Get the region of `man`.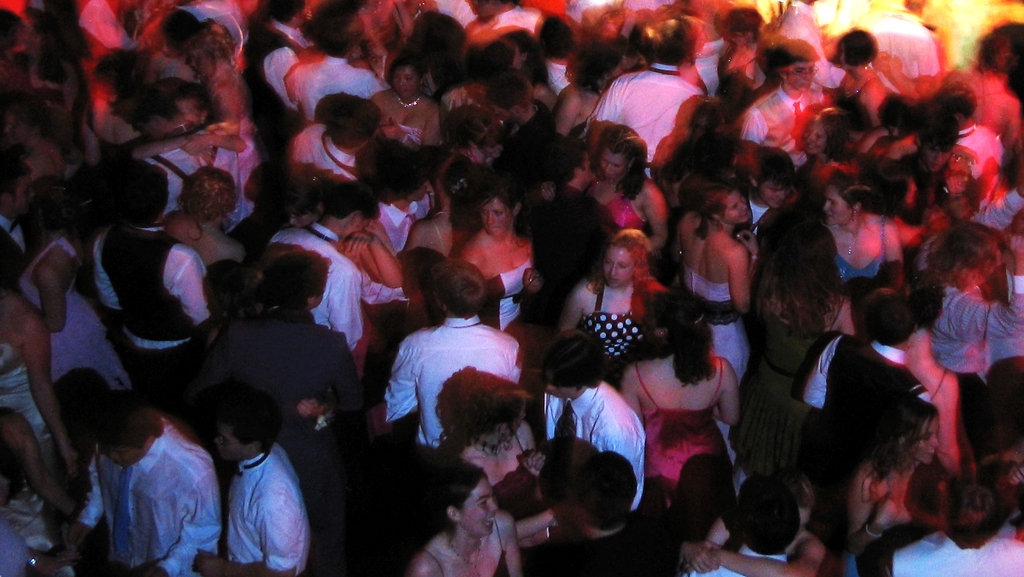
<box>743,35,833,147</box>.
